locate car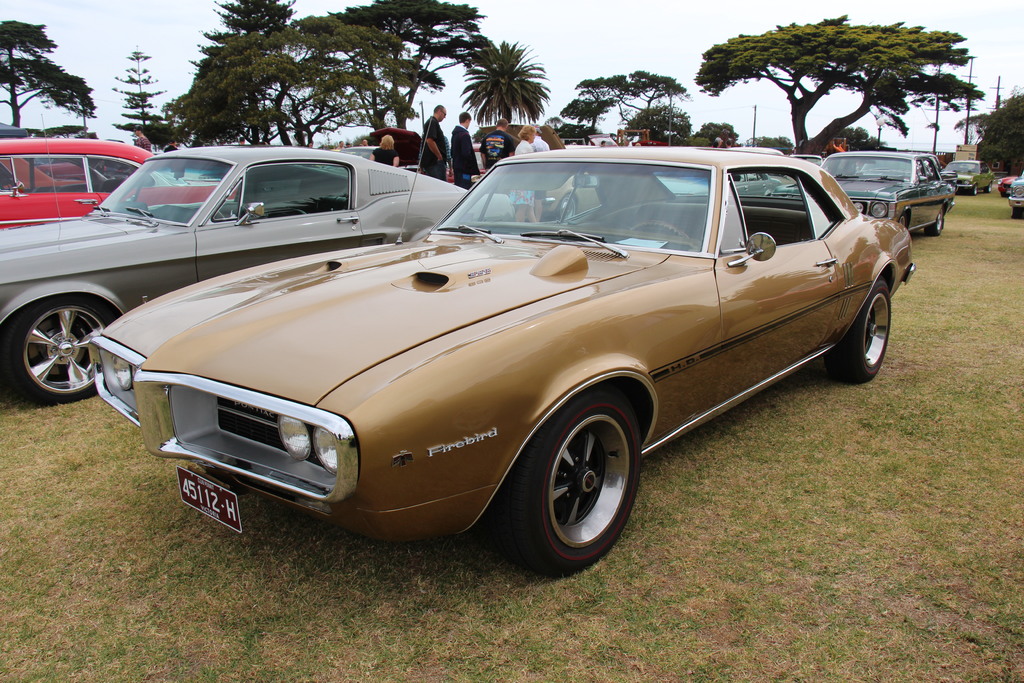
(374, 126, 493, 183)
